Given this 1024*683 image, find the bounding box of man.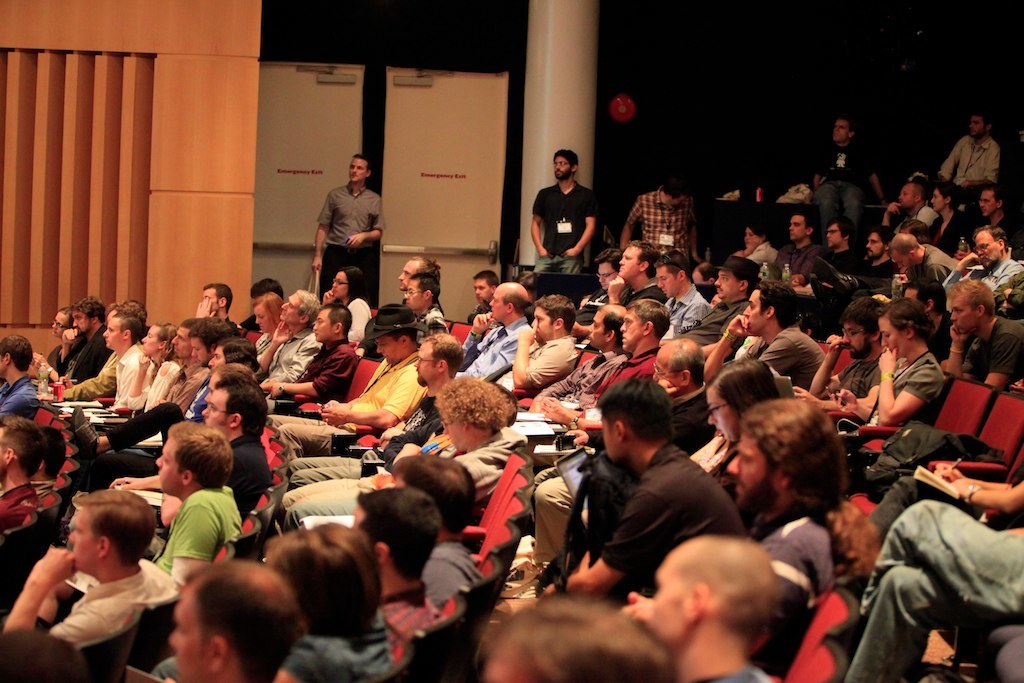
{"left": 187, "top": 284, "right": 230, "bottom": 348}.
